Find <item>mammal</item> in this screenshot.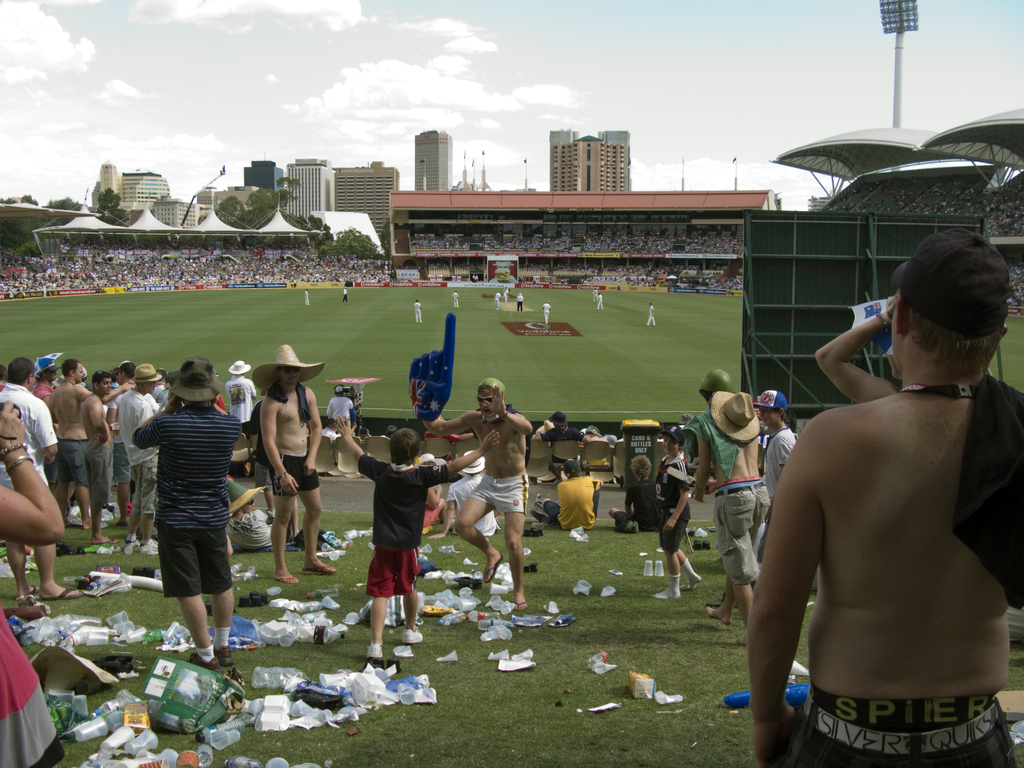
The bounding box for <item>mammal</item> is 74 371 112 545.
